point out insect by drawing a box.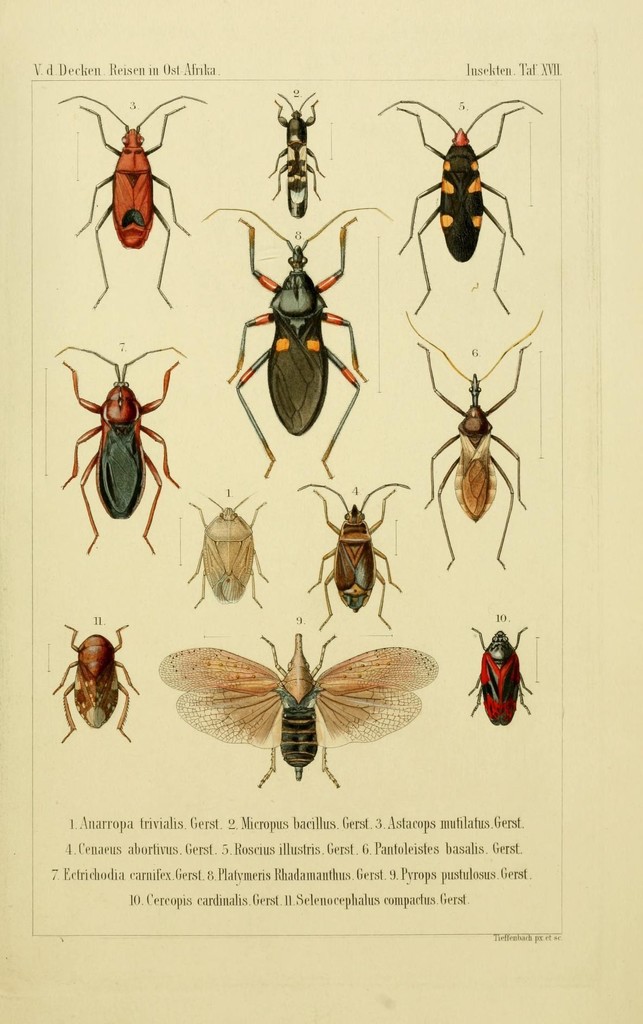
157:634:440:796.
